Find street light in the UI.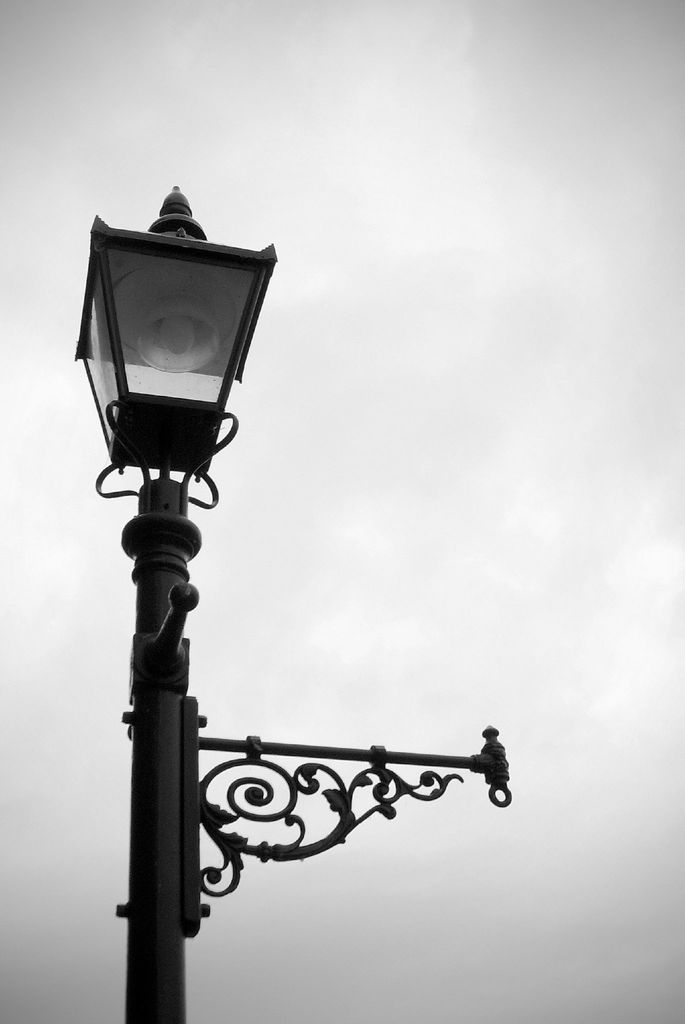
UI element at [54, 173, 282, 1023].
